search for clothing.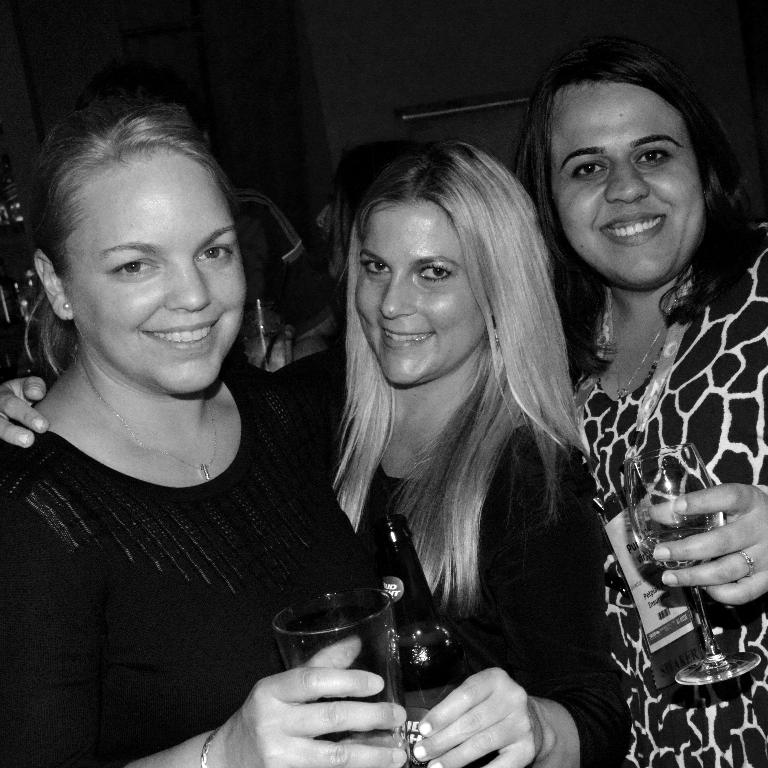
Found at [left=261, top=350, right=631, bottom=767].
